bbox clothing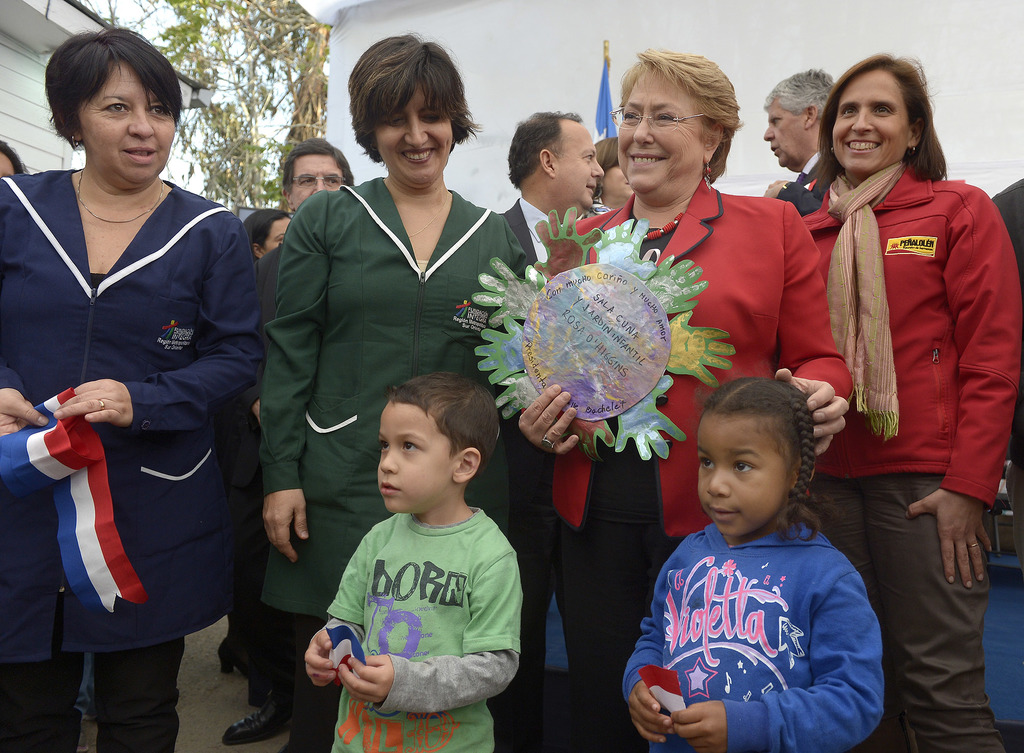
<bbox>325, 501, 522, 750</bbox>
